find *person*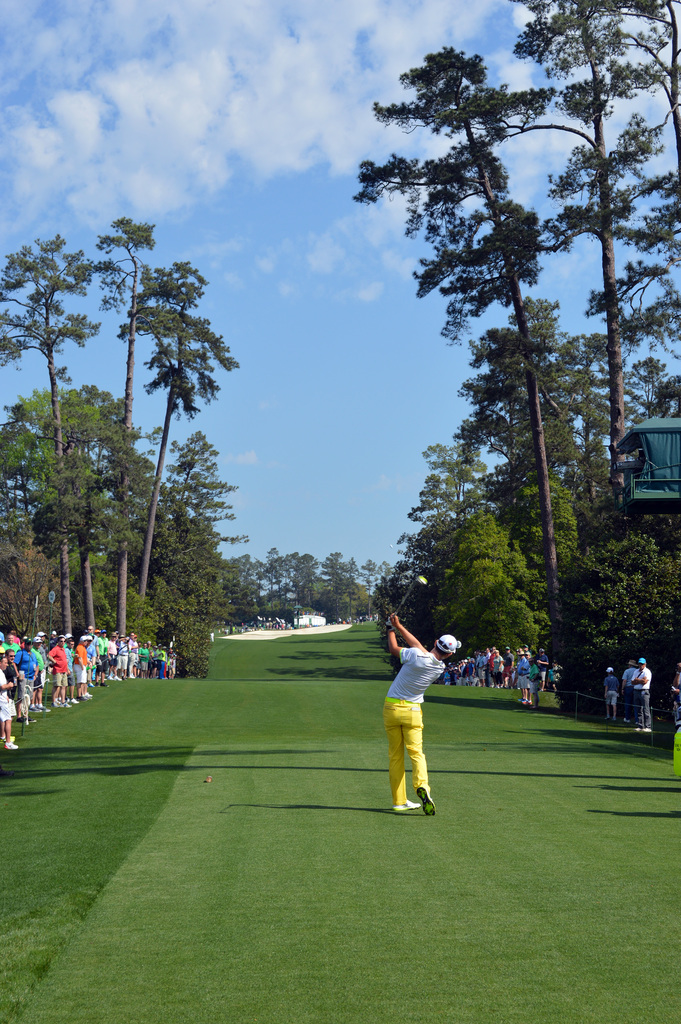
137, 643, 152, 677
